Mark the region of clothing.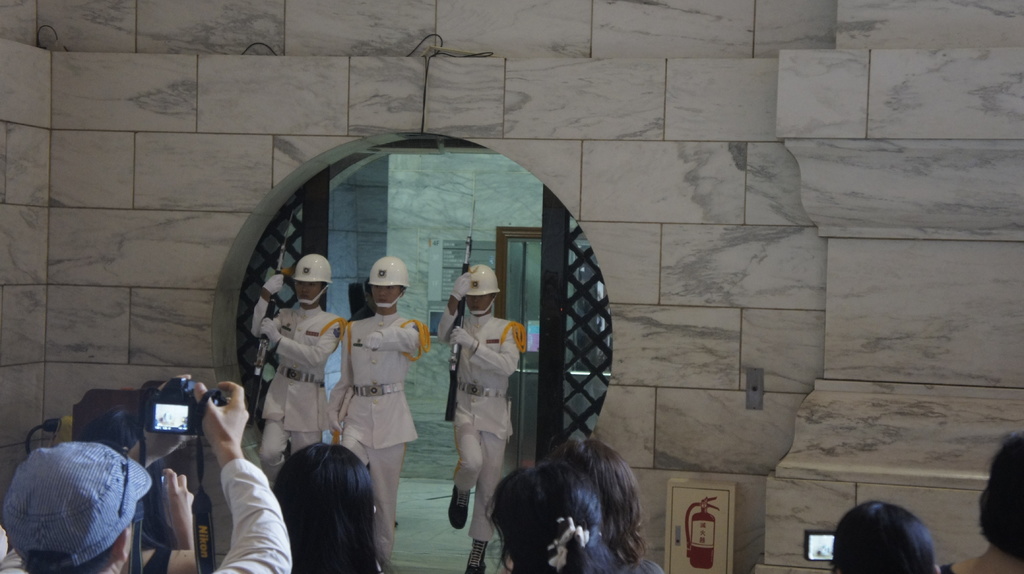
Region: region(433, 304, 527, 565).
